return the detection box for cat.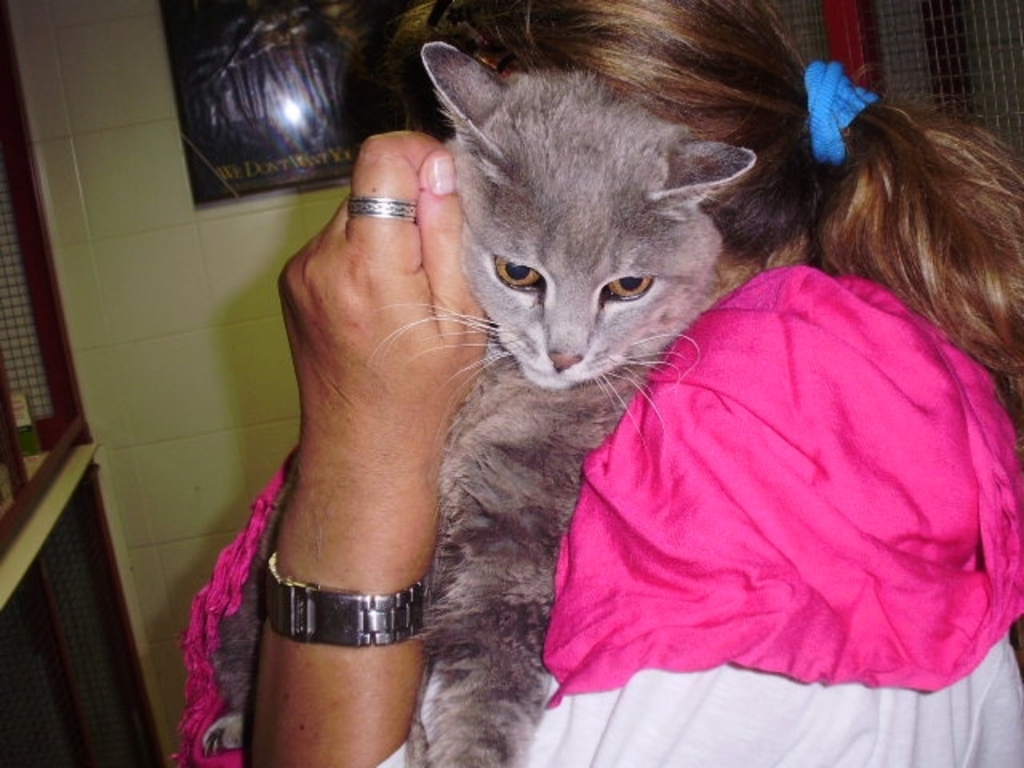
region(190, 34, 763, 766).
